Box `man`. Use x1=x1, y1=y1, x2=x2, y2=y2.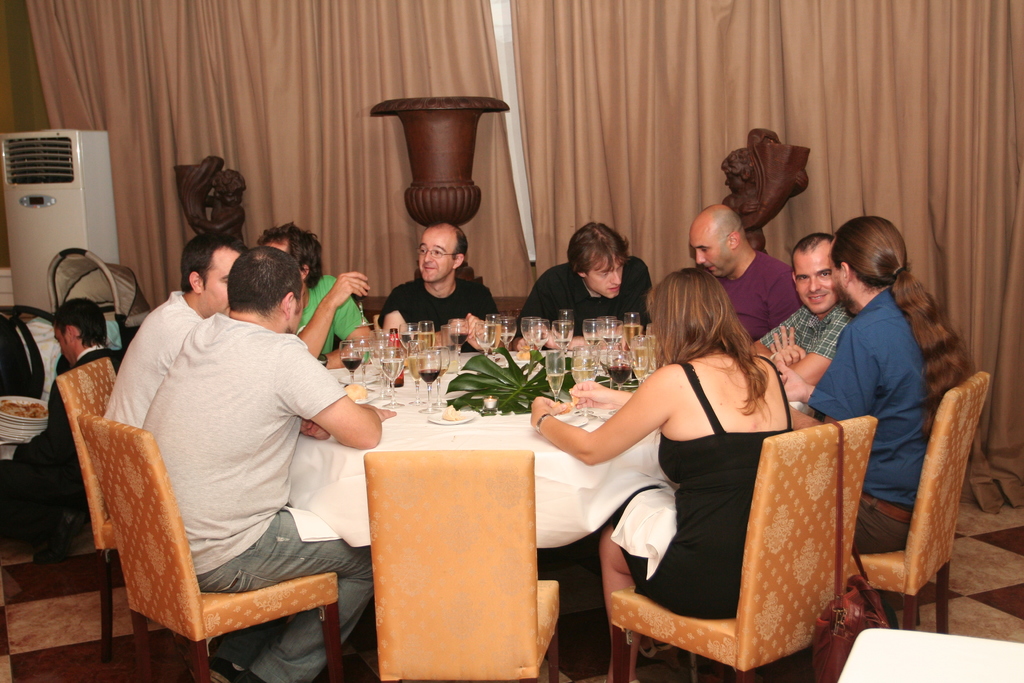
x1=97, y1=237, x2=372, y2=451.
